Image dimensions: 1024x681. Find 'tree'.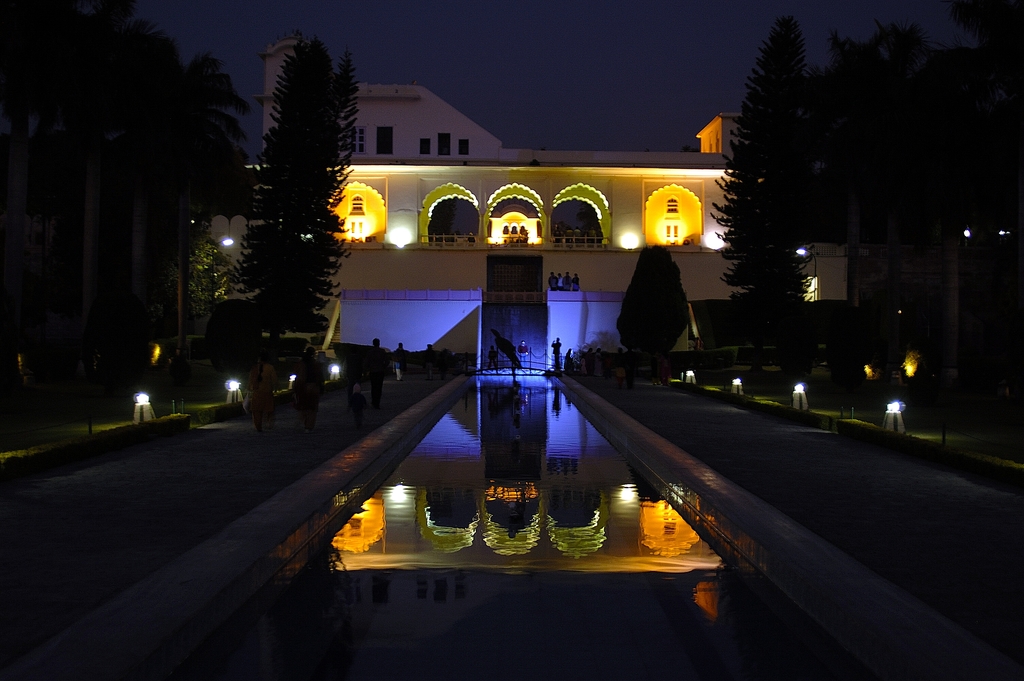
712 5 846 405.
